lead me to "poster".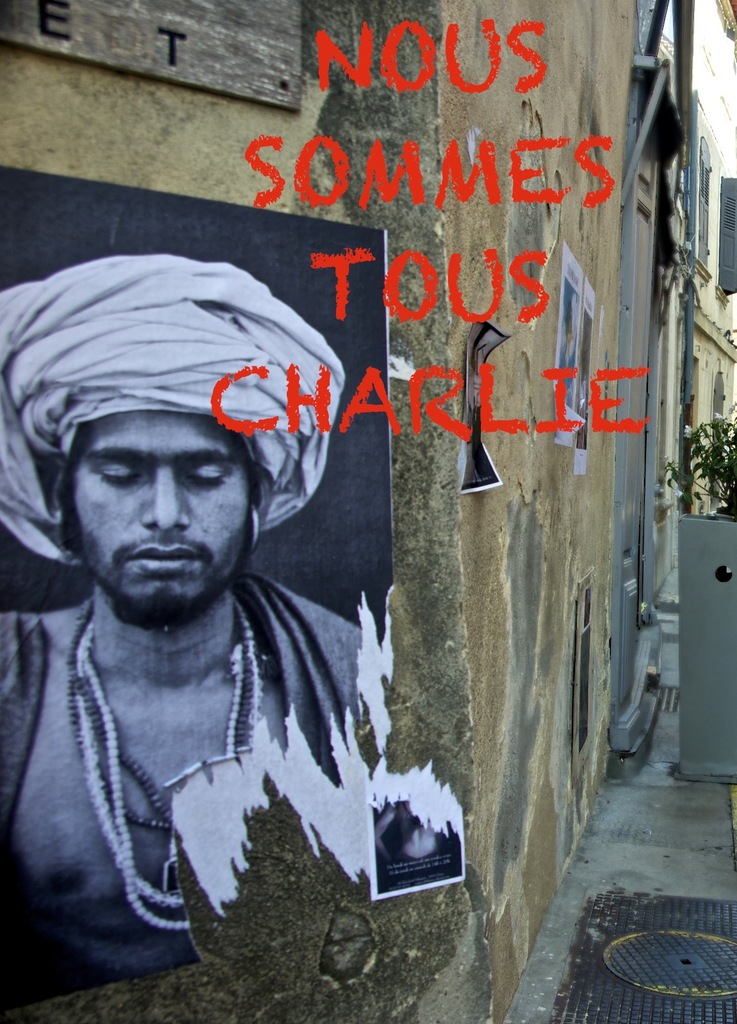
Lead to box(0, 162, 474, 1012).
